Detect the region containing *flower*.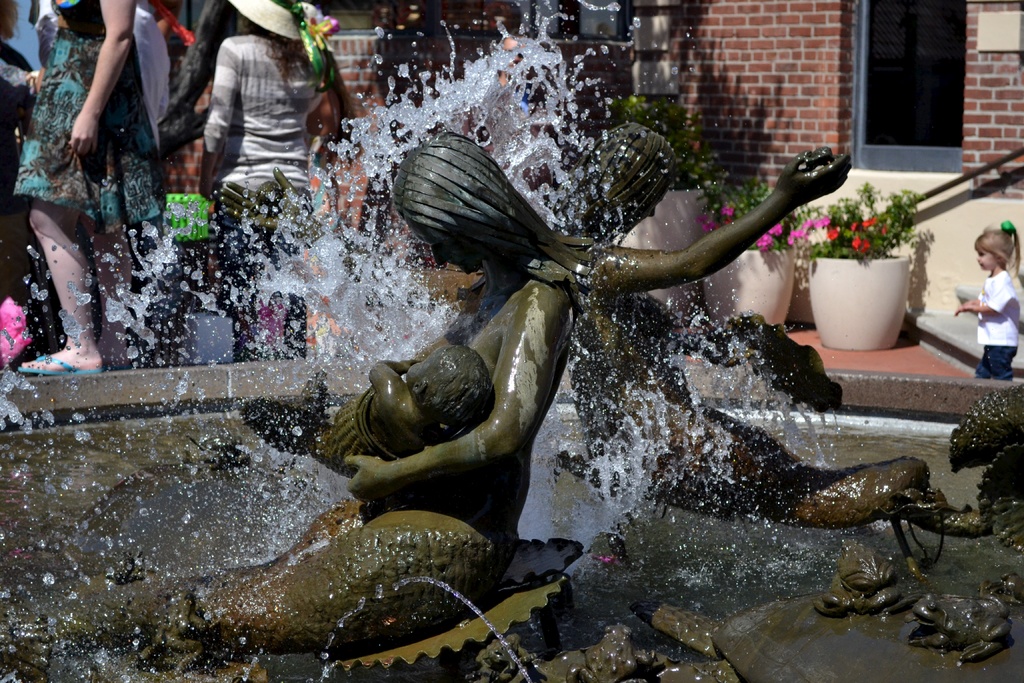
select_region(854, 236, 870, 255).
